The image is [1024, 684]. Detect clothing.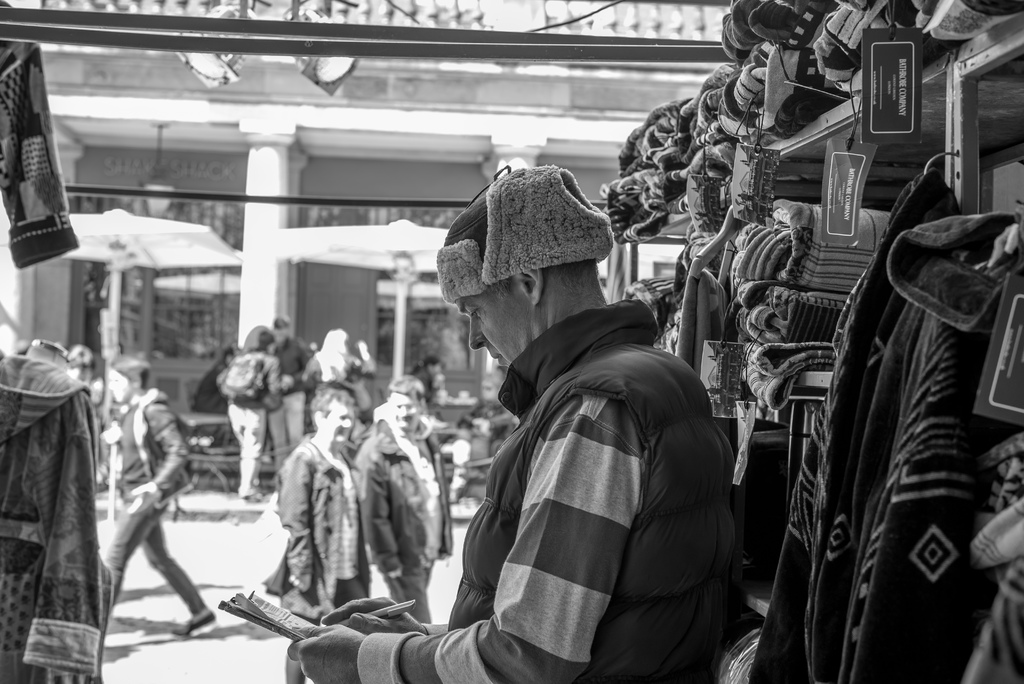
Detection: left=1, top=316, right=117, bottom=671.
